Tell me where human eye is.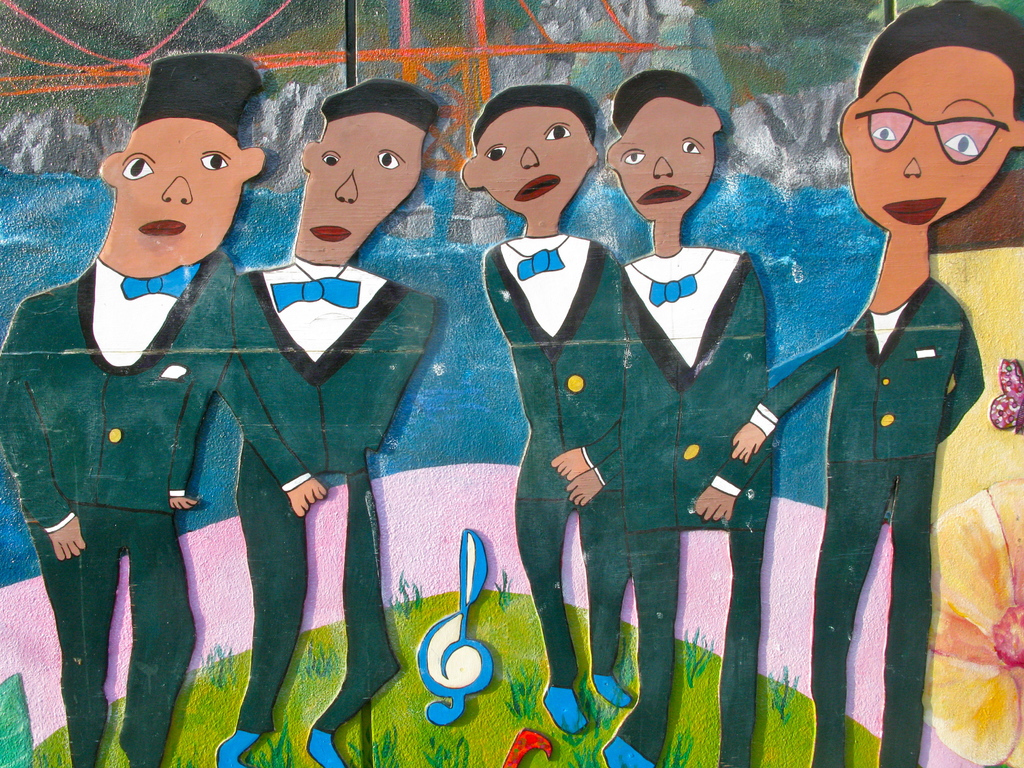
human eye is at bbox=[316, 147, 340, 170].
